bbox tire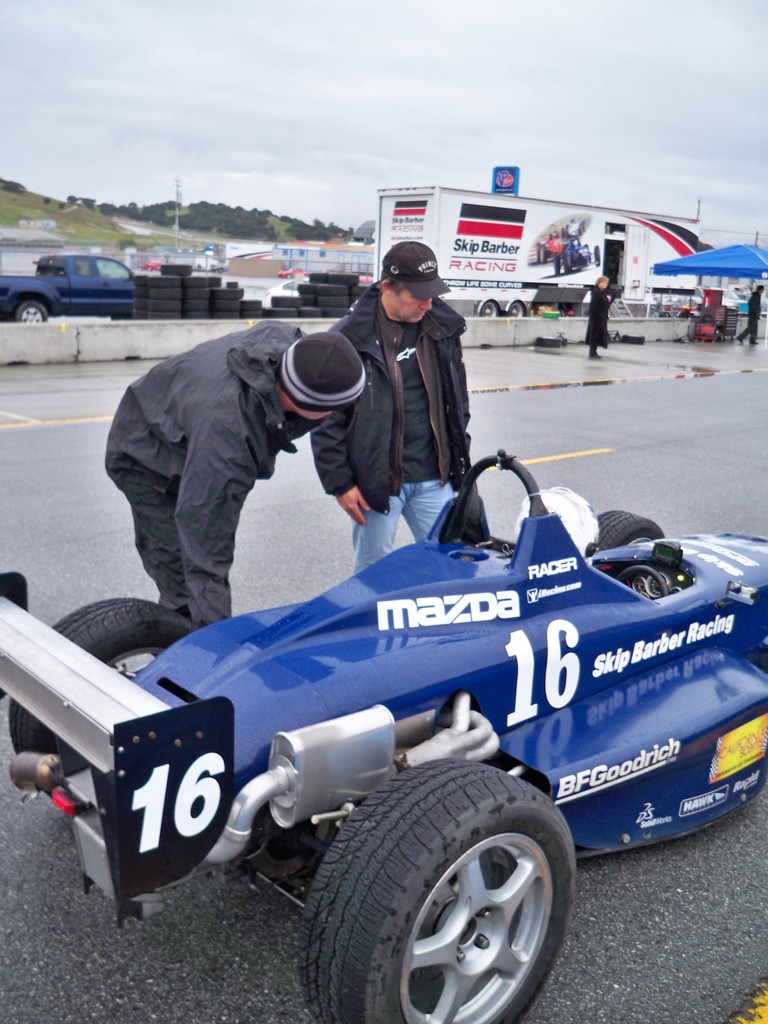
region(12, 301, 47, 324)
